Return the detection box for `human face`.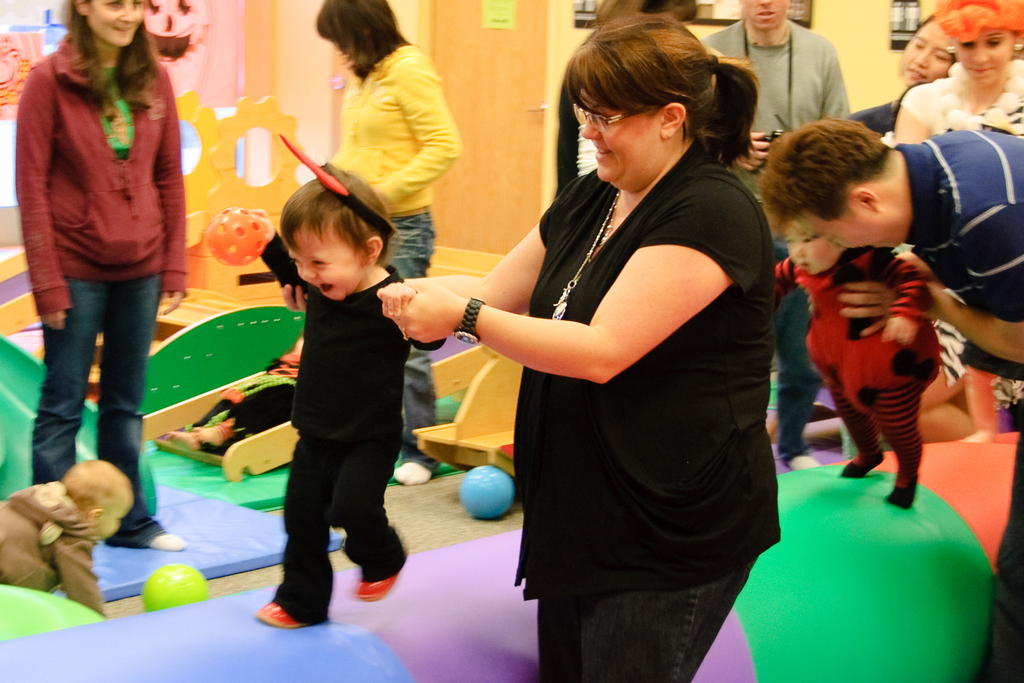
bbox=[740, 5, 793, 37].
